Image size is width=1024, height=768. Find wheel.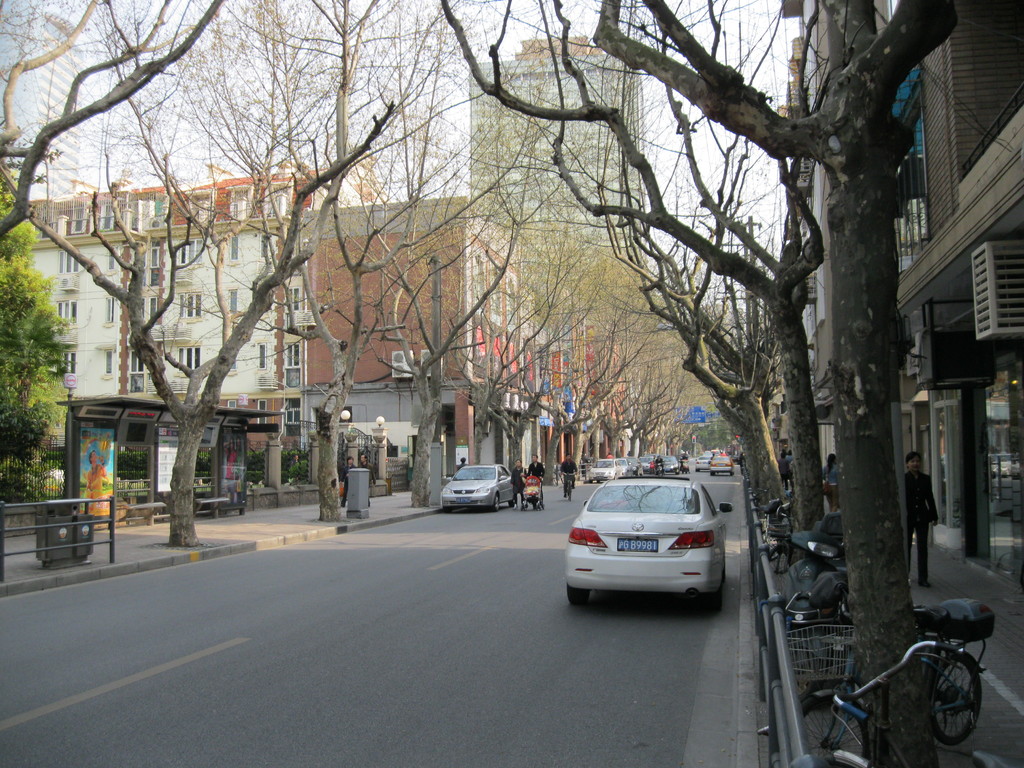
[829, 748, 862, 767].
